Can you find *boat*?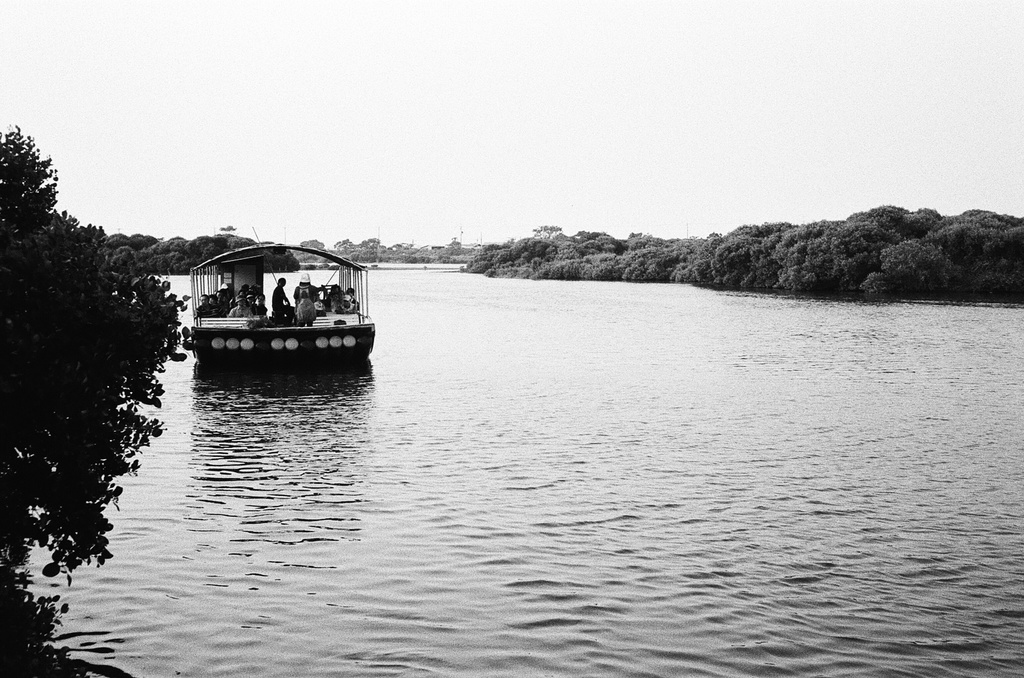
Yes, bounding box: <region>161, 239, 397, 368</region>.
